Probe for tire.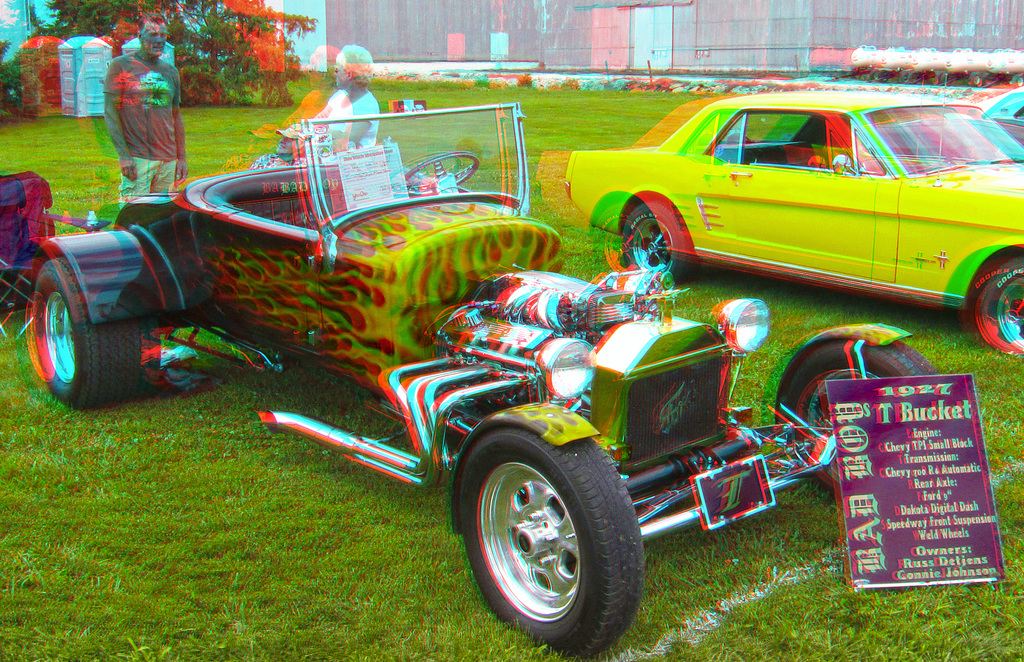
Probe result: locate(34, 257, 149, 410).
